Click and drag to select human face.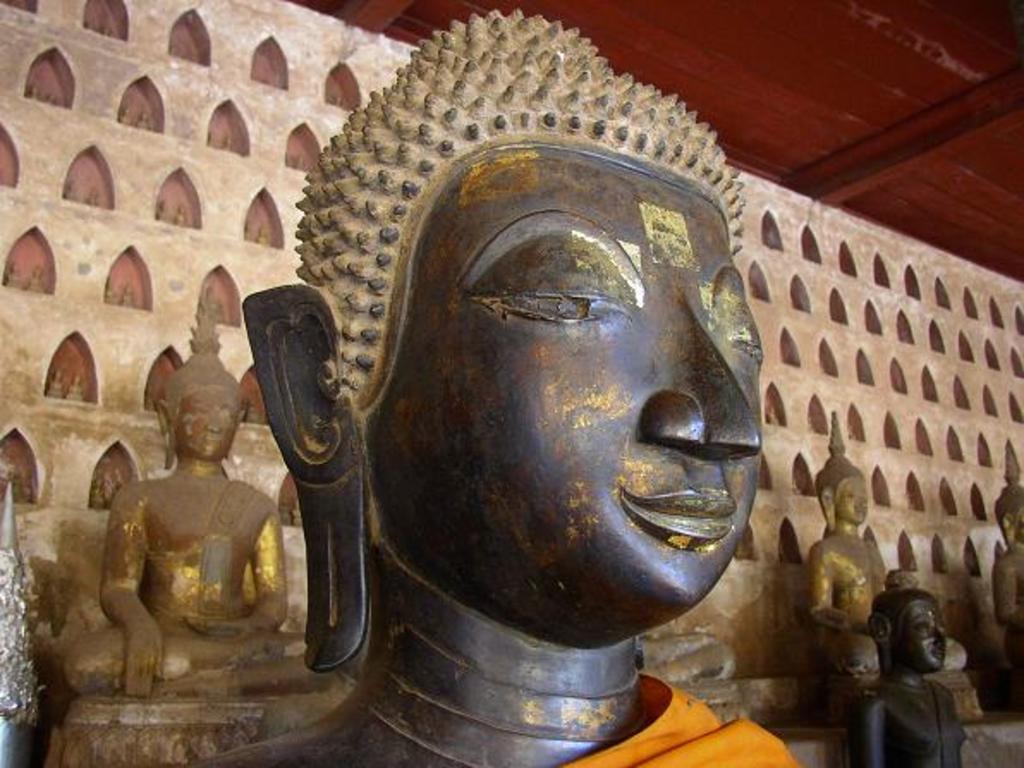
Selection: <region>909, 606, 947, 670</region>.
